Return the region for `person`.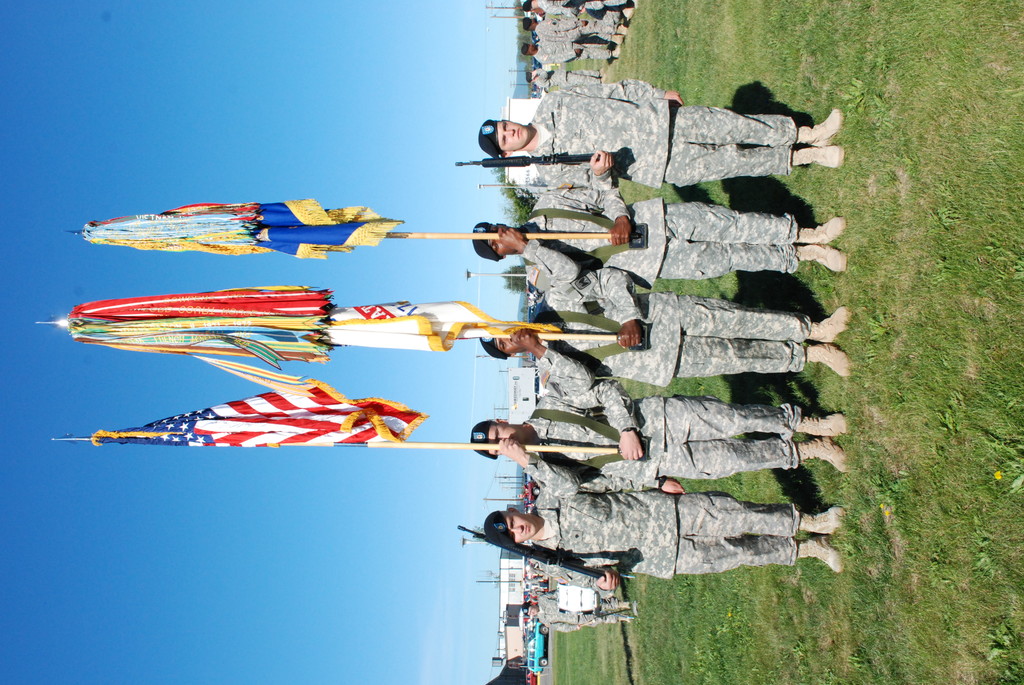
[left=479, top=76, right=845, bottom=196].
